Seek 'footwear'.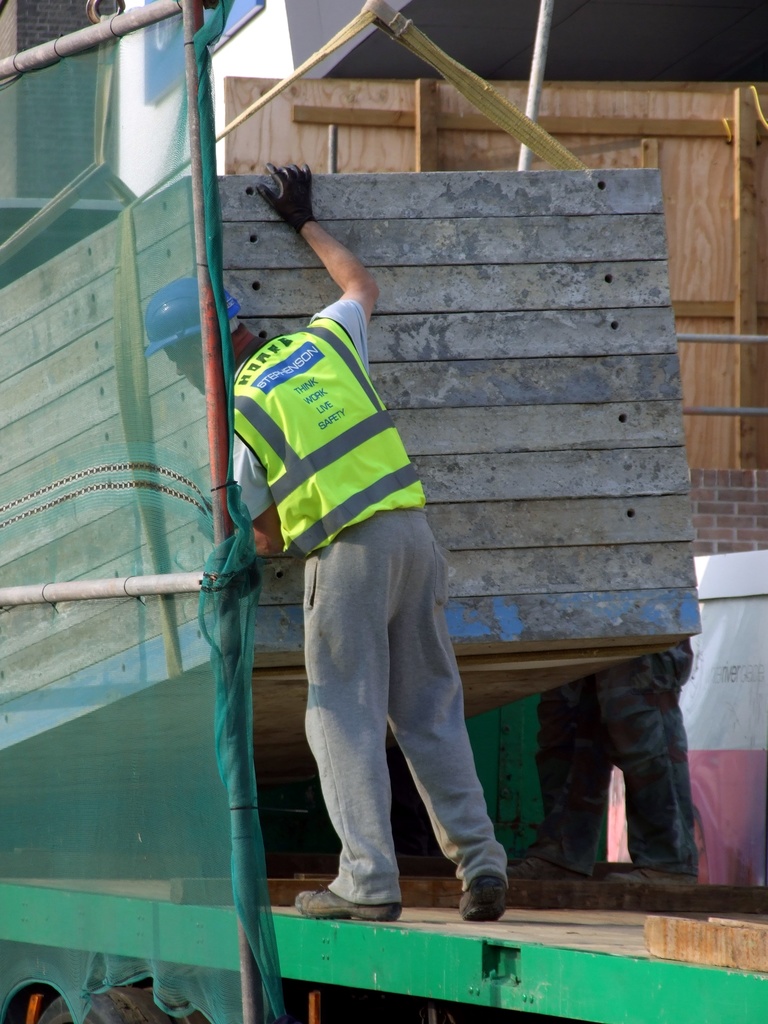
BBox(292, 879, 408, 918).
